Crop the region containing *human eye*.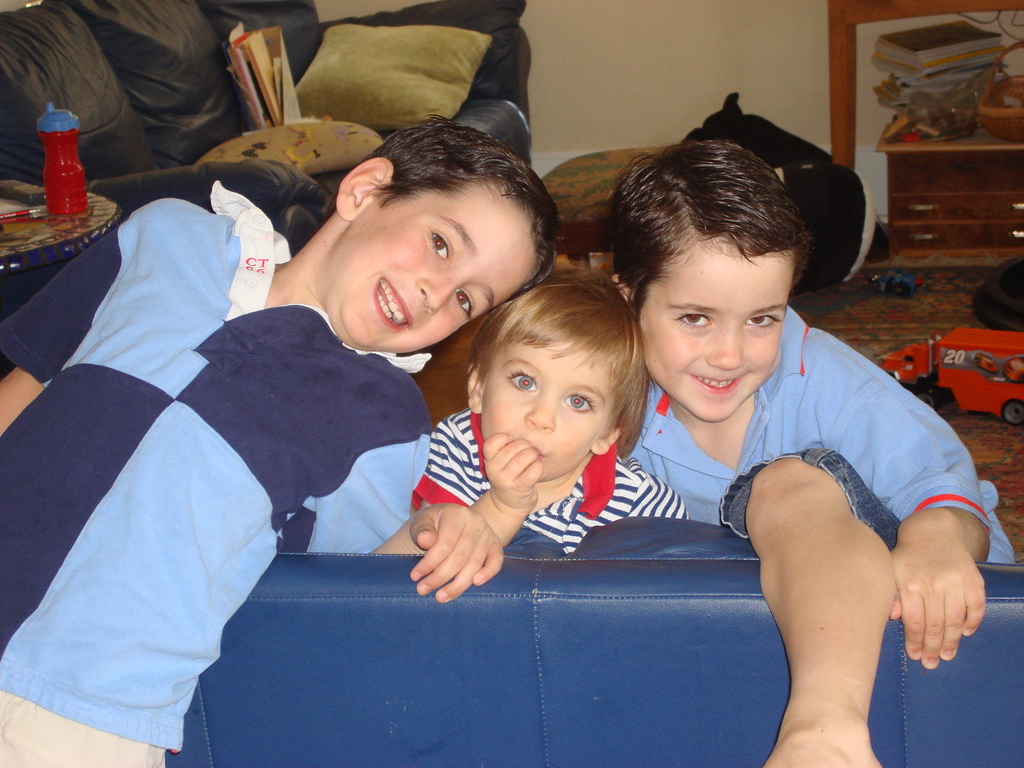
Crop region: bbox=[452, 290, 474, 323].
